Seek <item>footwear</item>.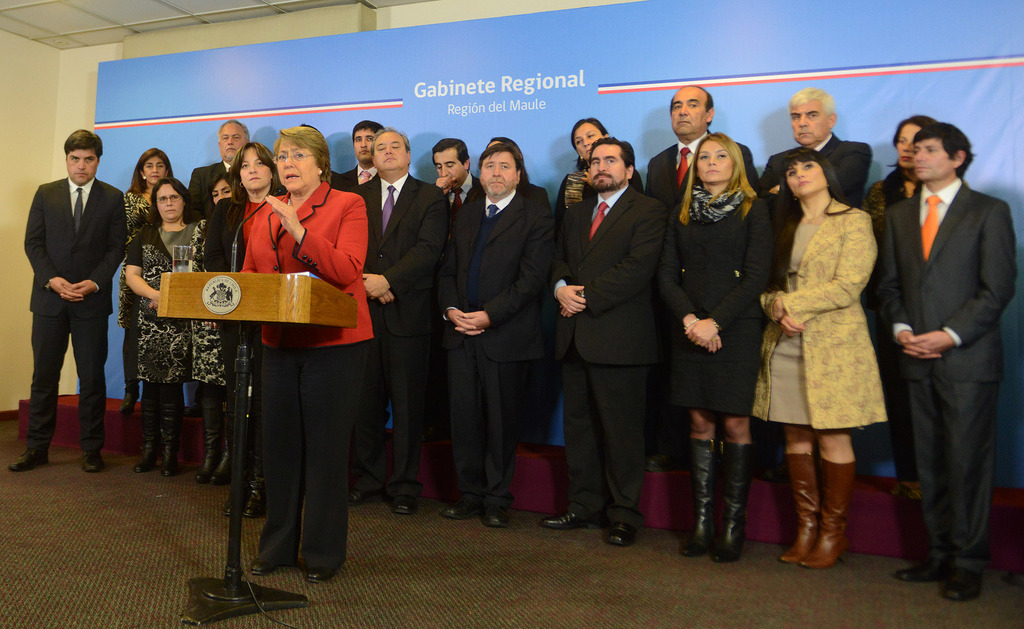
[543, 509, 598, 528].
